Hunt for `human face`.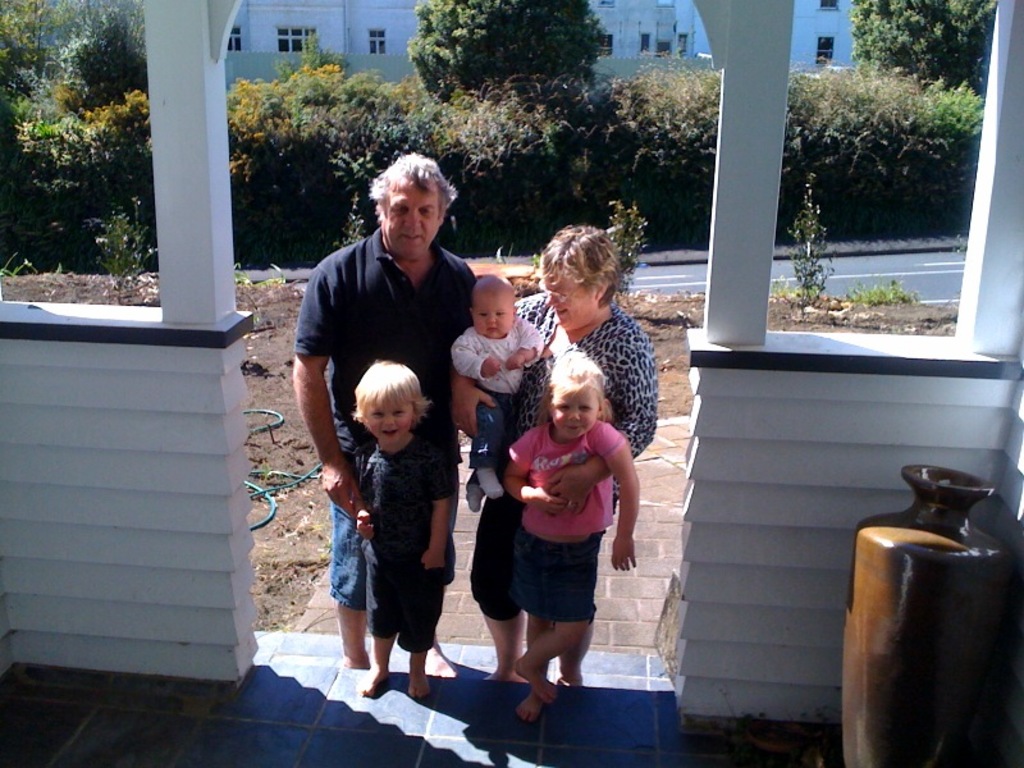
Hunted down at x1=474, y1=296, x2=518, y2=340.
